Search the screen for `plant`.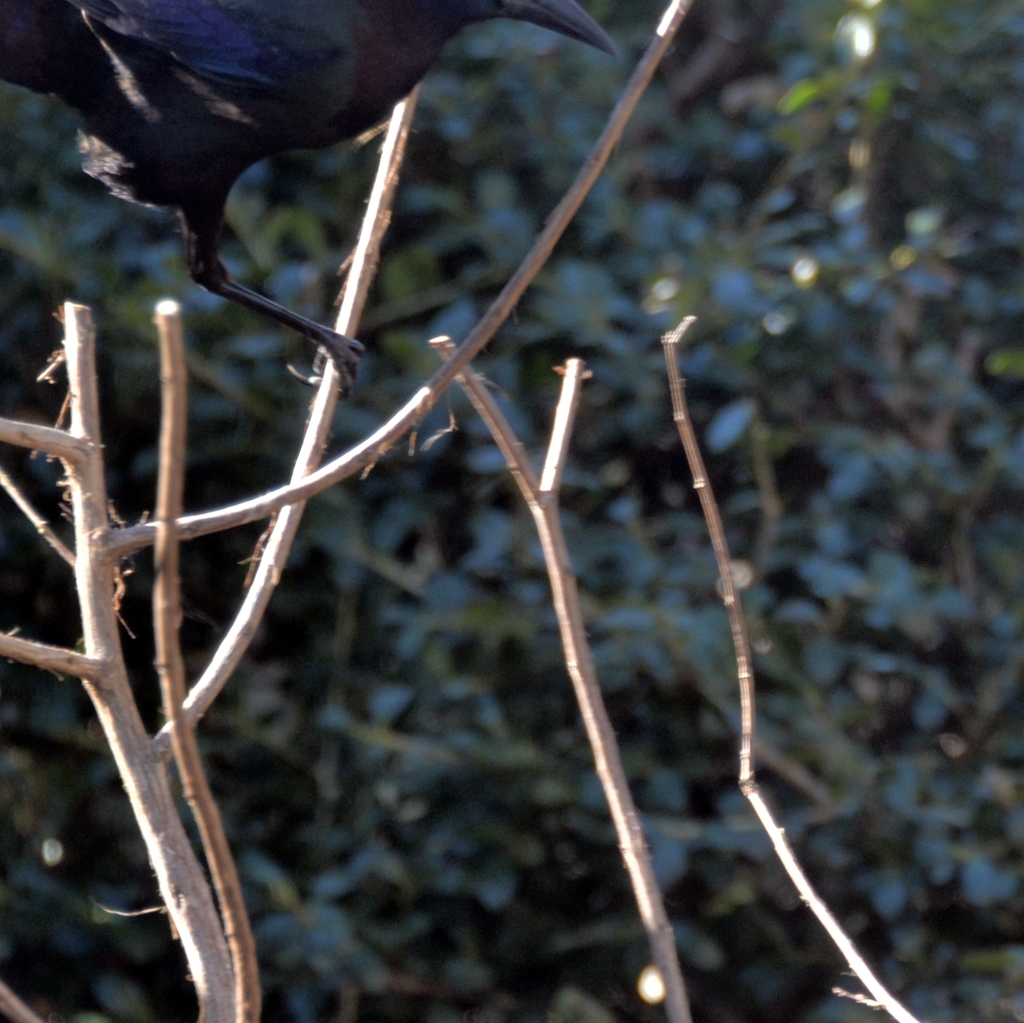
Found at detection(67, 107, 490, 970).
